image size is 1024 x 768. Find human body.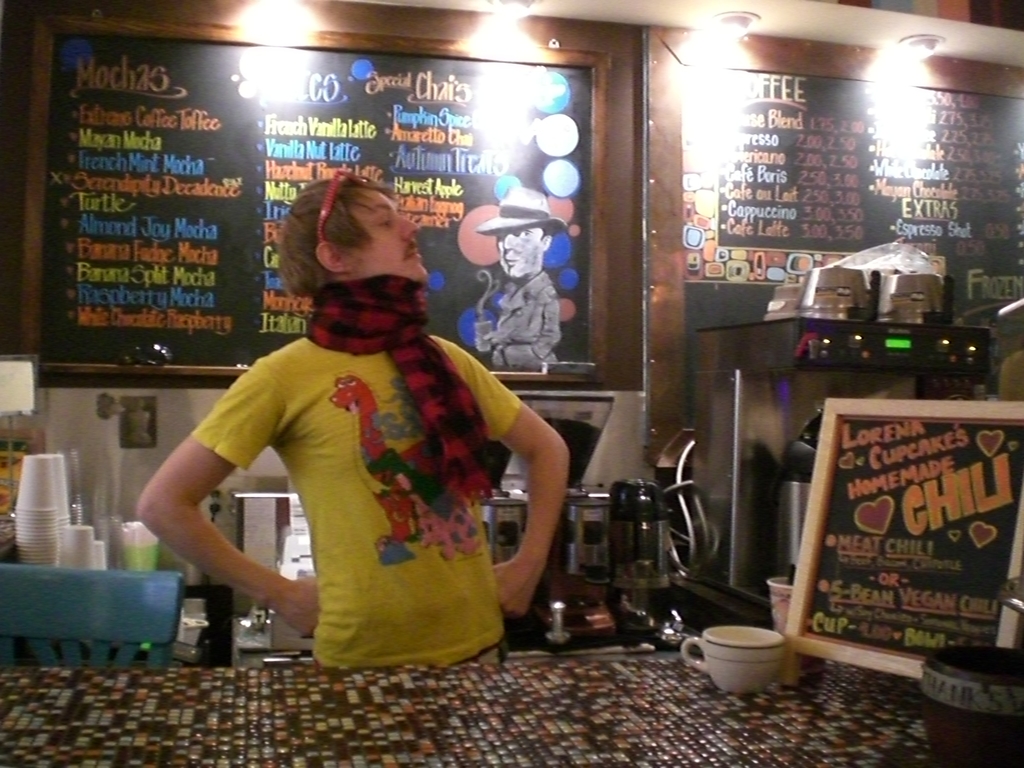
region(471, 188, 559, 363).
